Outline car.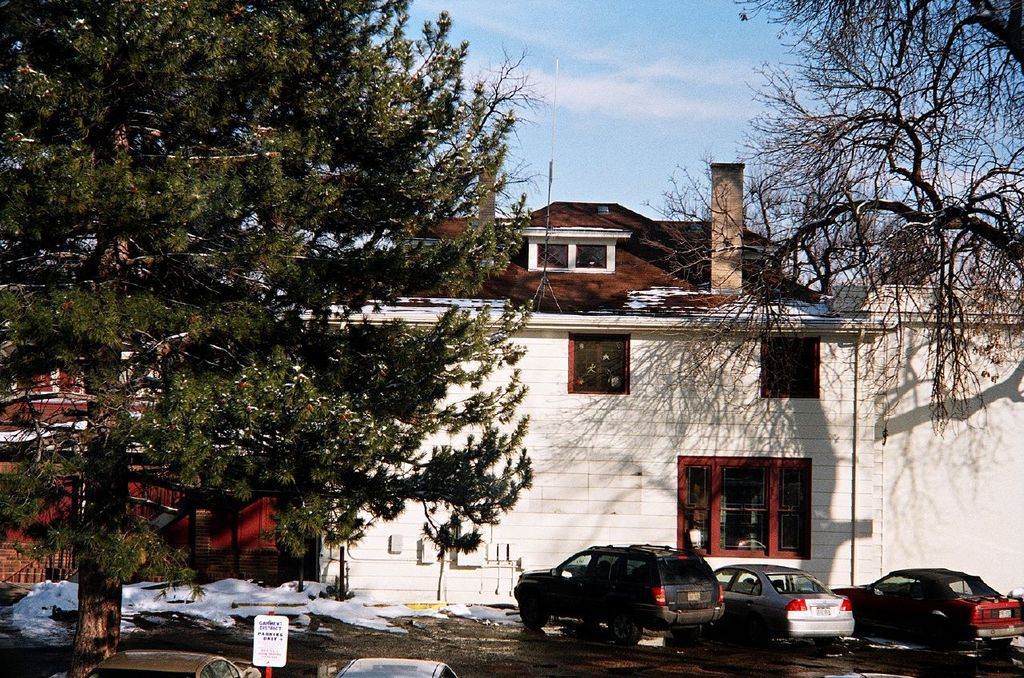
Outline: box(511, 544, 728, 644).
